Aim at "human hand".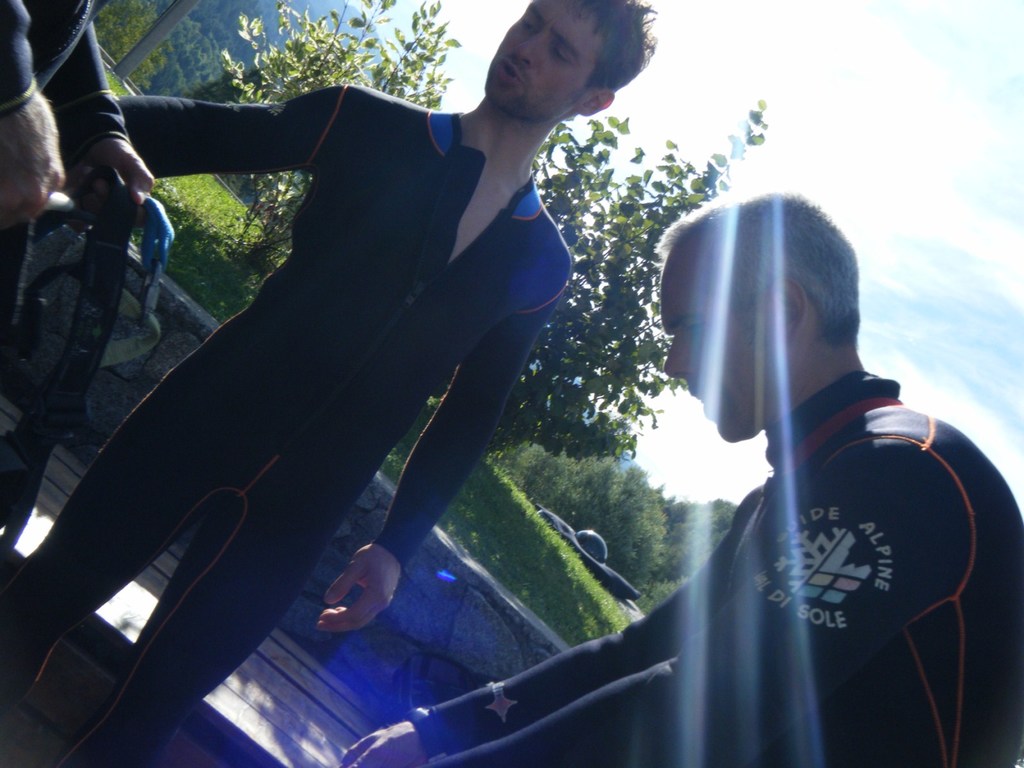
Aimed at region(317, 543, 407, 631).
